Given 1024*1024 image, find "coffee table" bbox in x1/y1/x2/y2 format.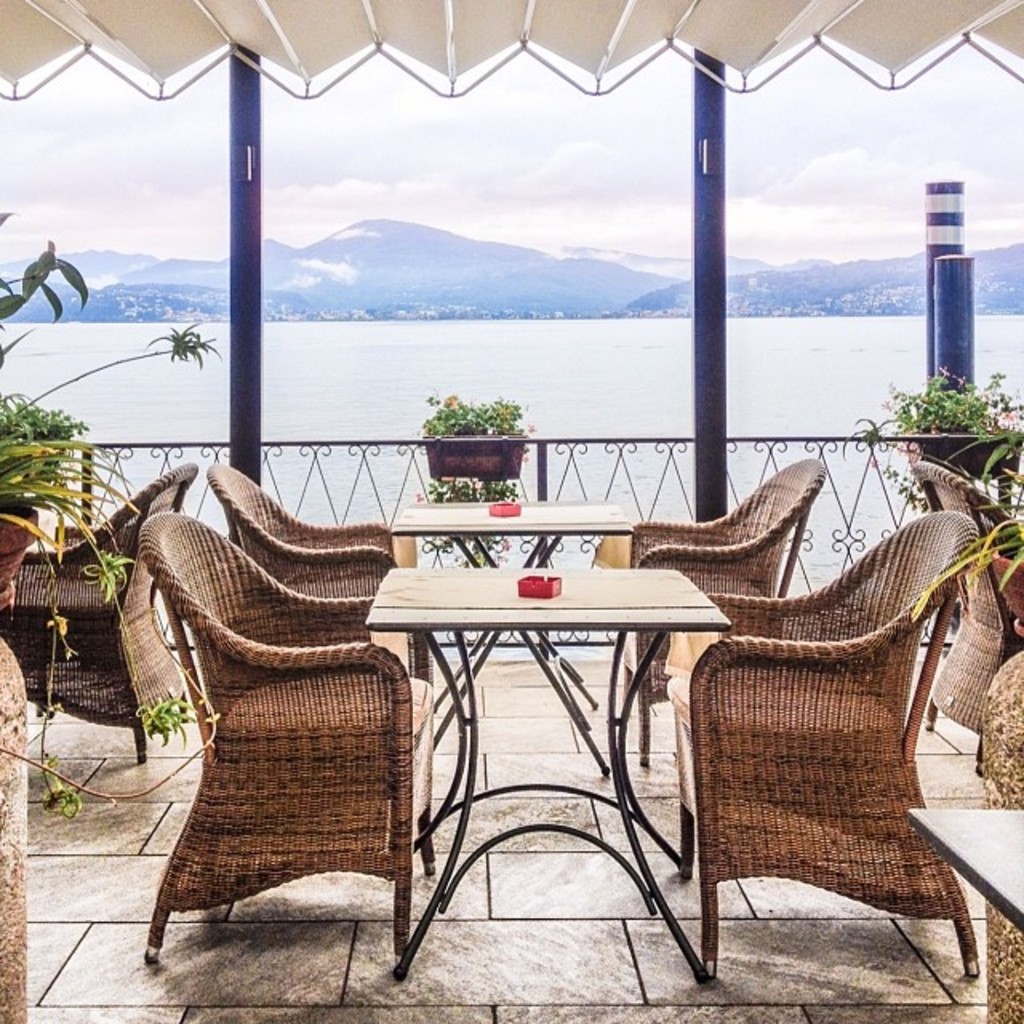
397/496/630/562.
